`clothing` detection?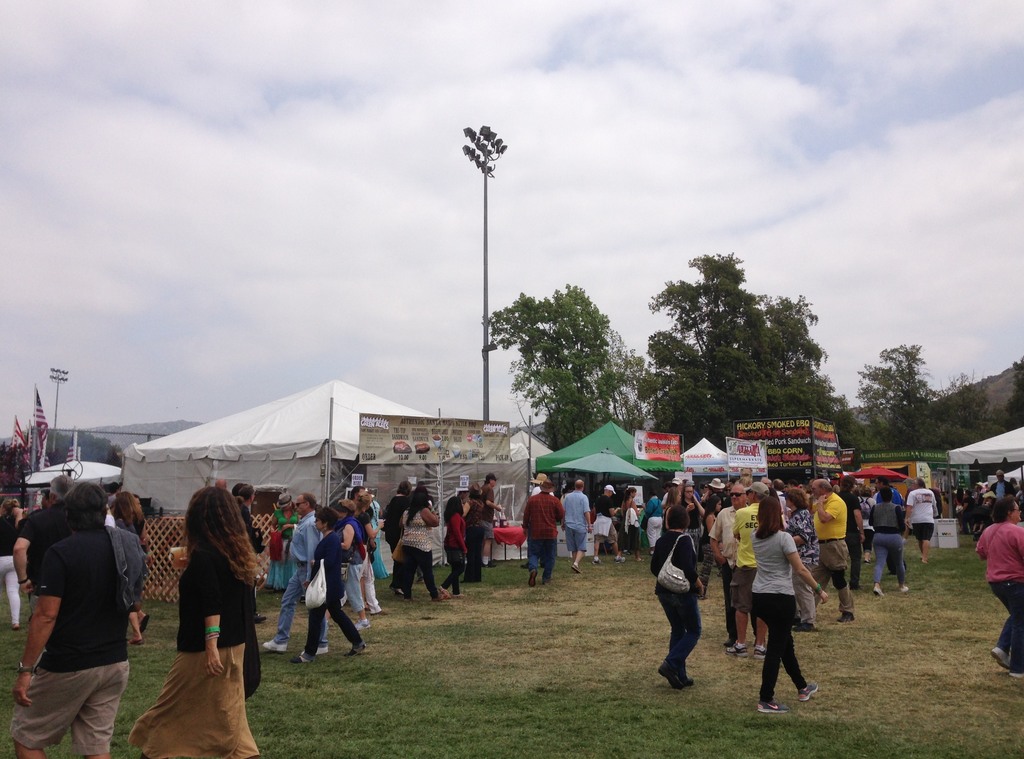
pyautogui.locateOnScreen(593, 498, 619, 541)
